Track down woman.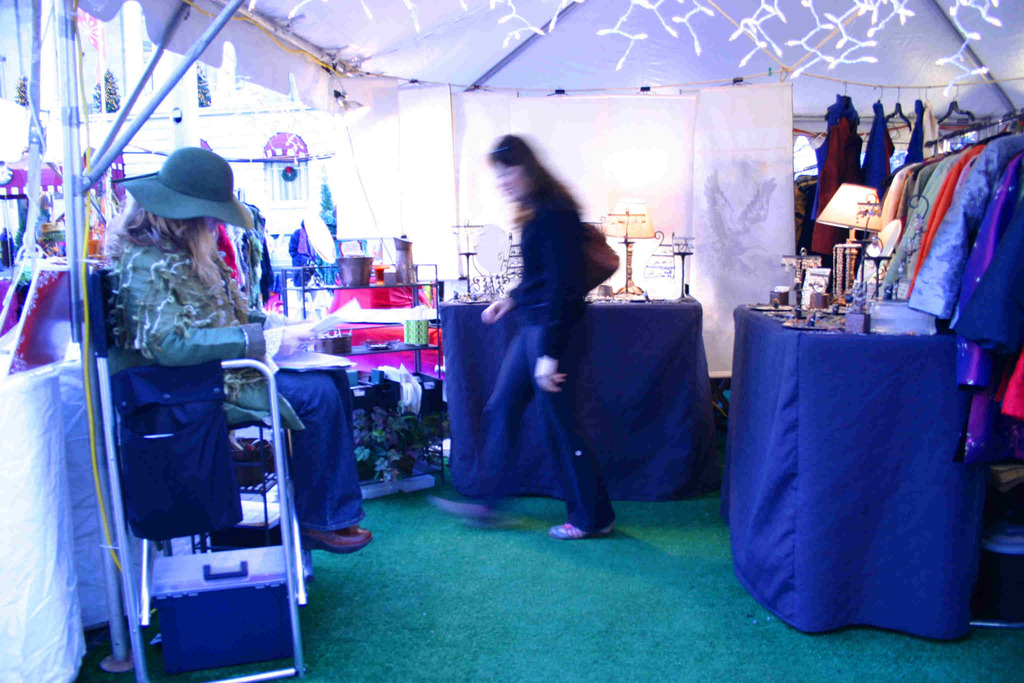
Tracked to (463,128,641,539).
